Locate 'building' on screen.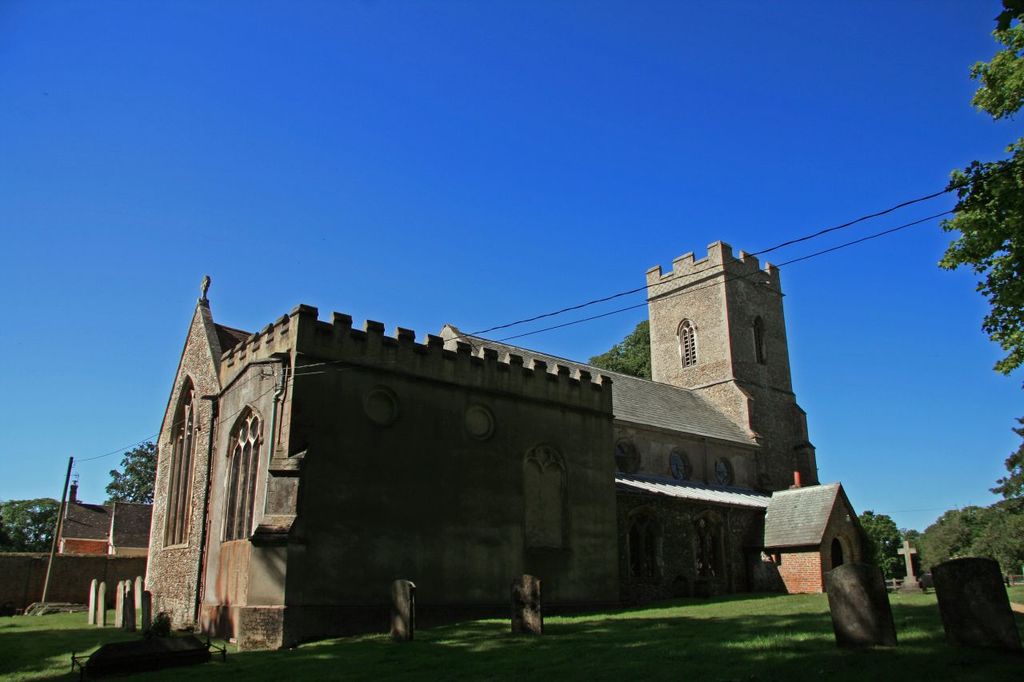
On screen at detection(146, 240, 904, 647).
